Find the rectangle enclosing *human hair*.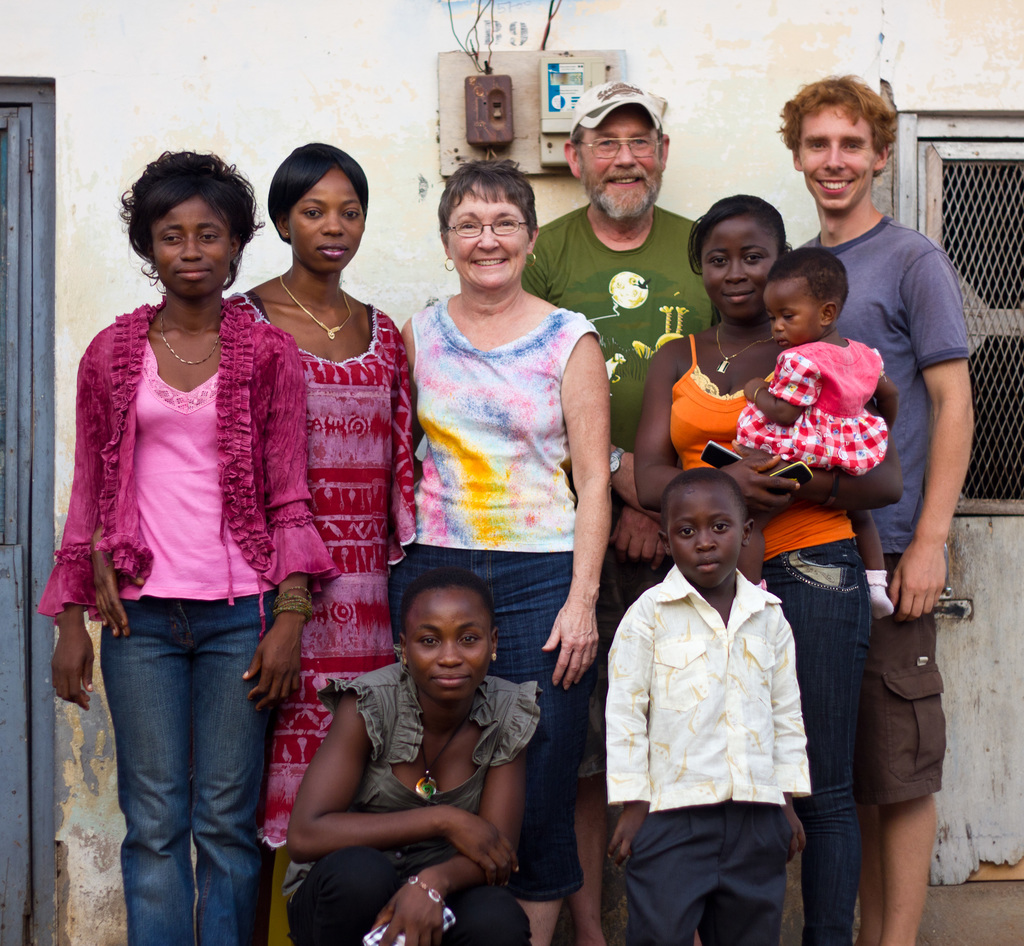
691/197/792/270.
